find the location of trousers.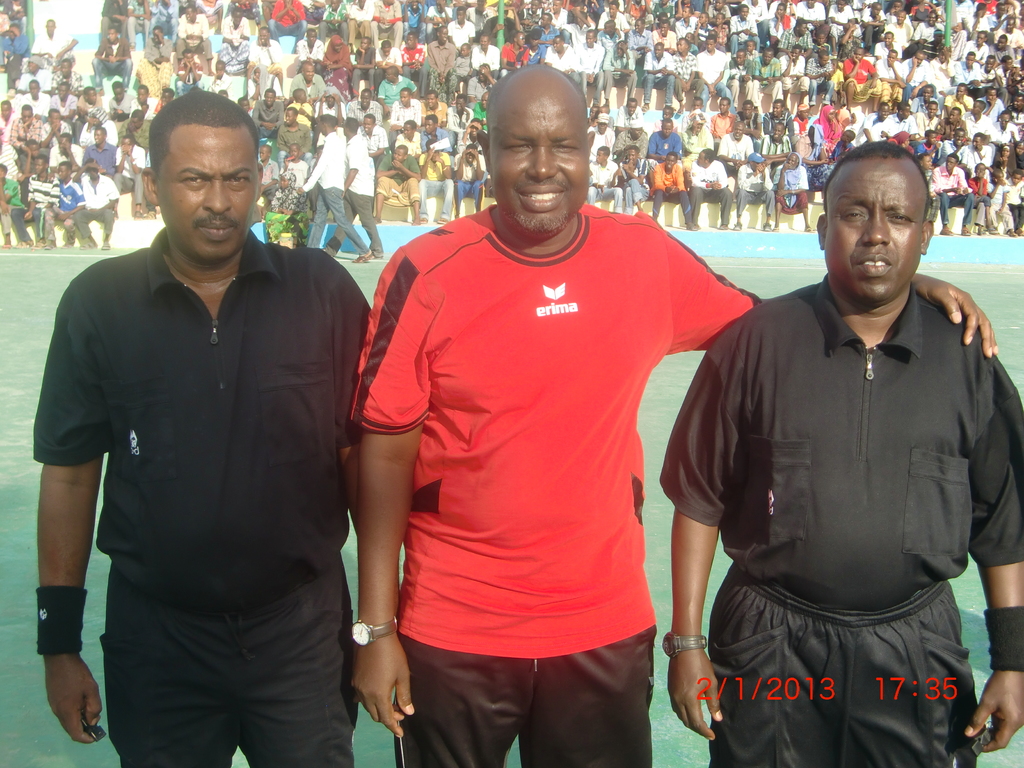
Location: [x1=8, y1=205, x2=40, y2=250].
